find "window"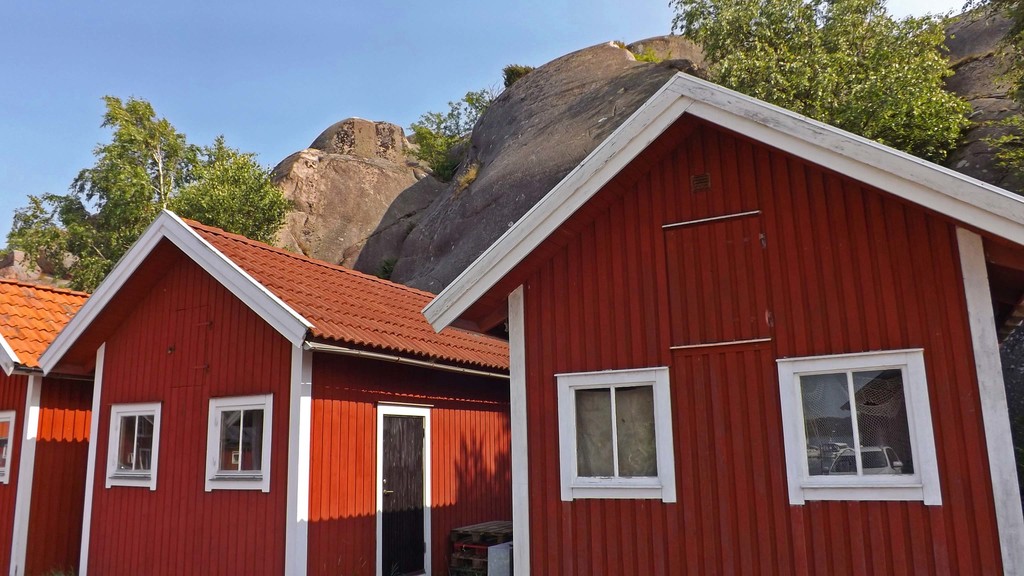
[x1=208, y1=388, x2=266, y2=490]
